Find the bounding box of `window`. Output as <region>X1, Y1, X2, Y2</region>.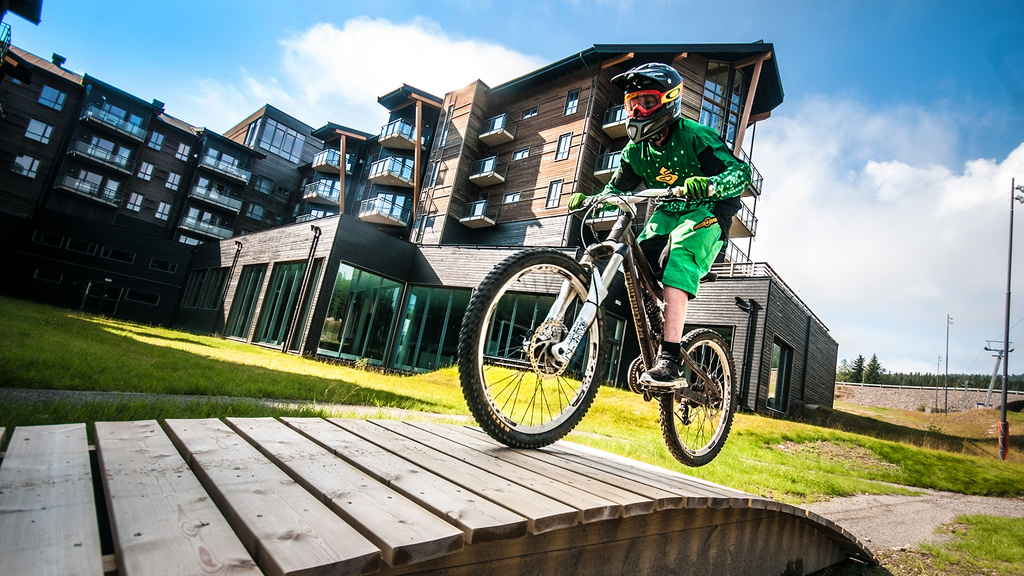
<region>156, 195, 173, 226</region>.
